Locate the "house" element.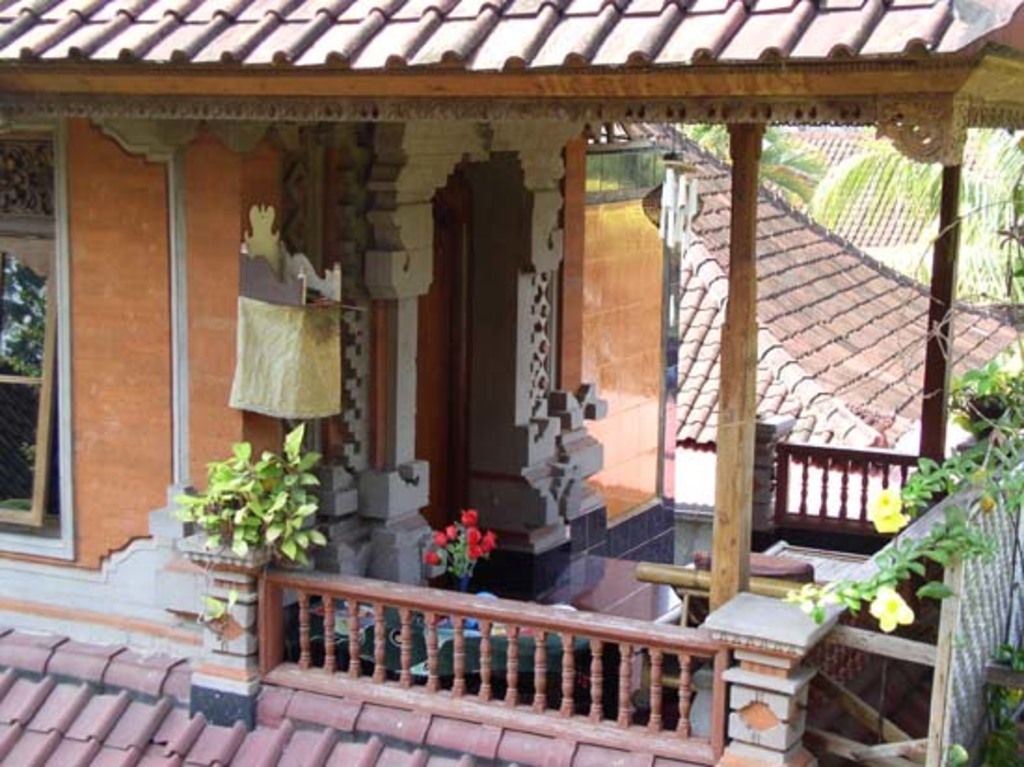
Element bbox: Rect(0, 0, 1022, 765).
